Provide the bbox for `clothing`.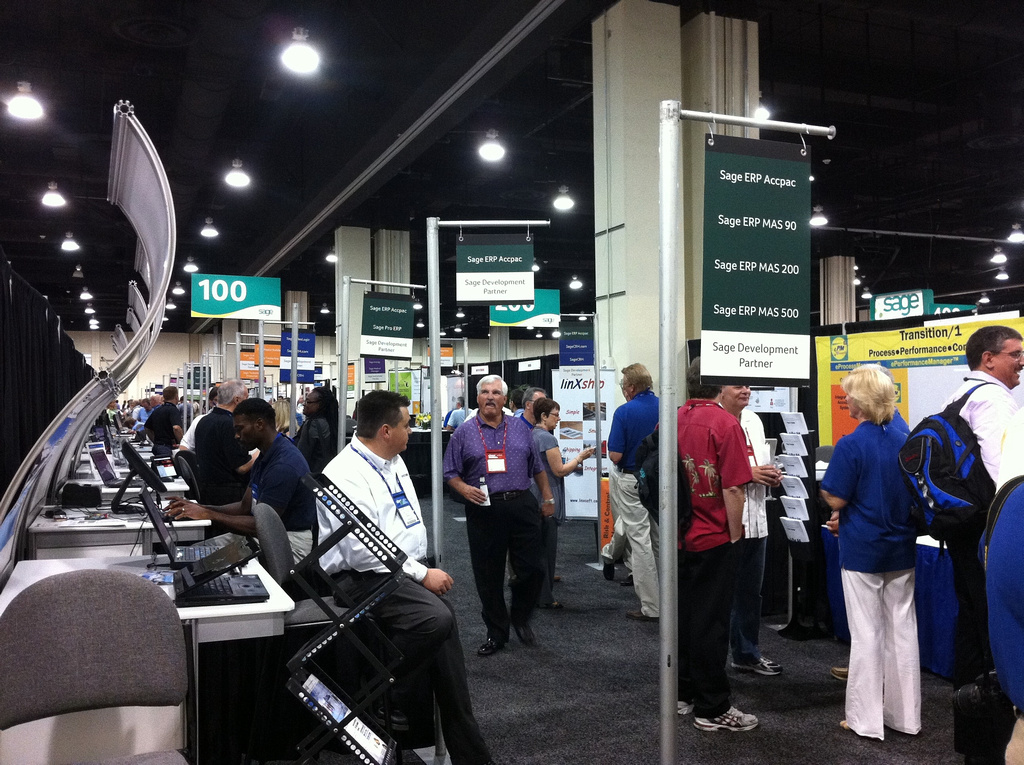
bbox=(607, 385, 665, 612).
